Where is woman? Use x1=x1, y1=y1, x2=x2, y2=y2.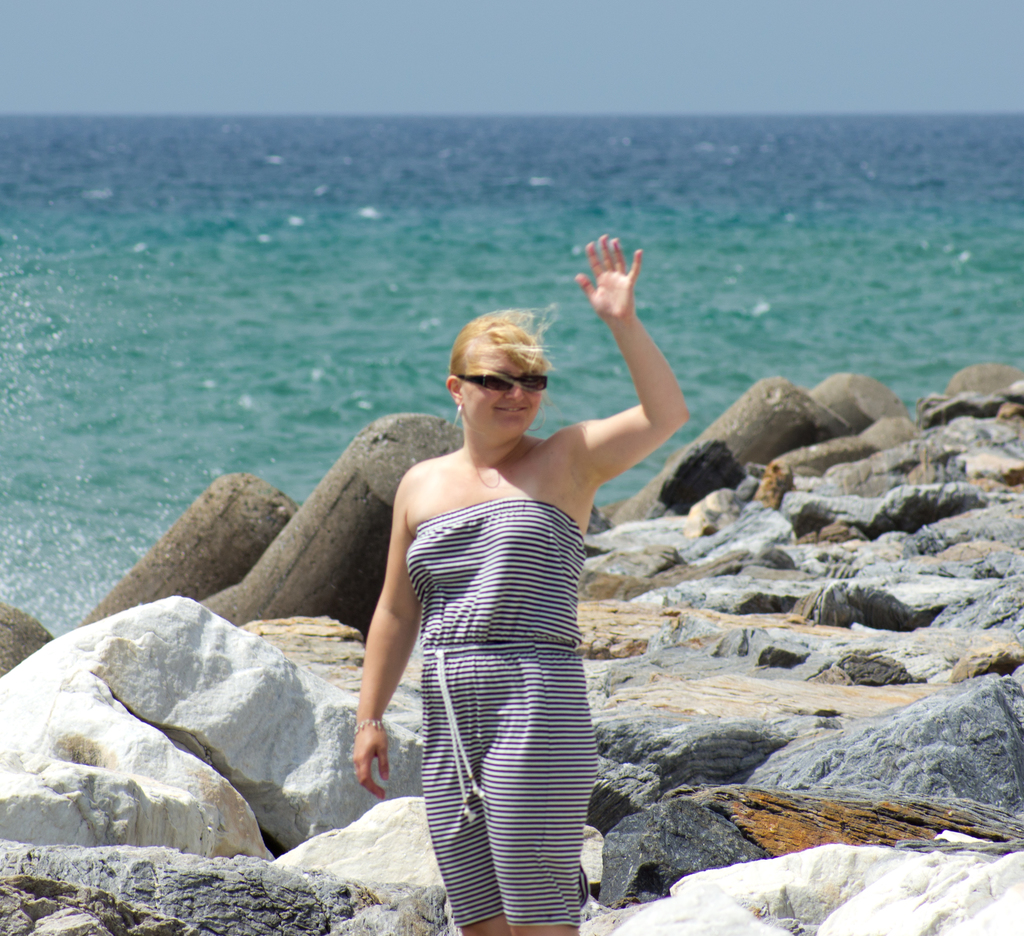
x1=232, y1=277, x2=689, y2=935.
